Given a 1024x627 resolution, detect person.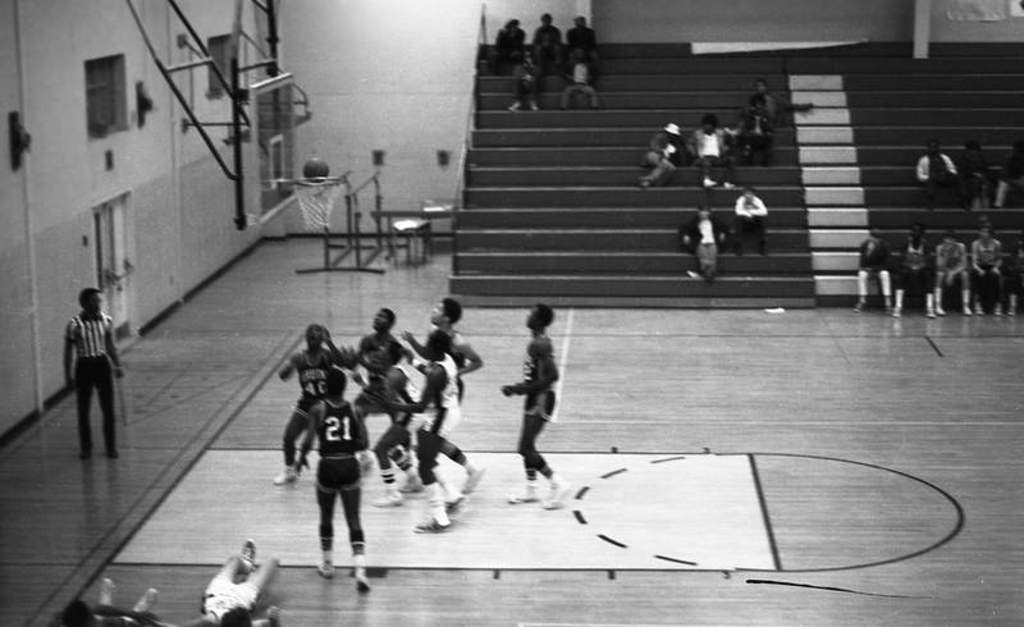
[left=961, top=137, right=989, bottom=220].
